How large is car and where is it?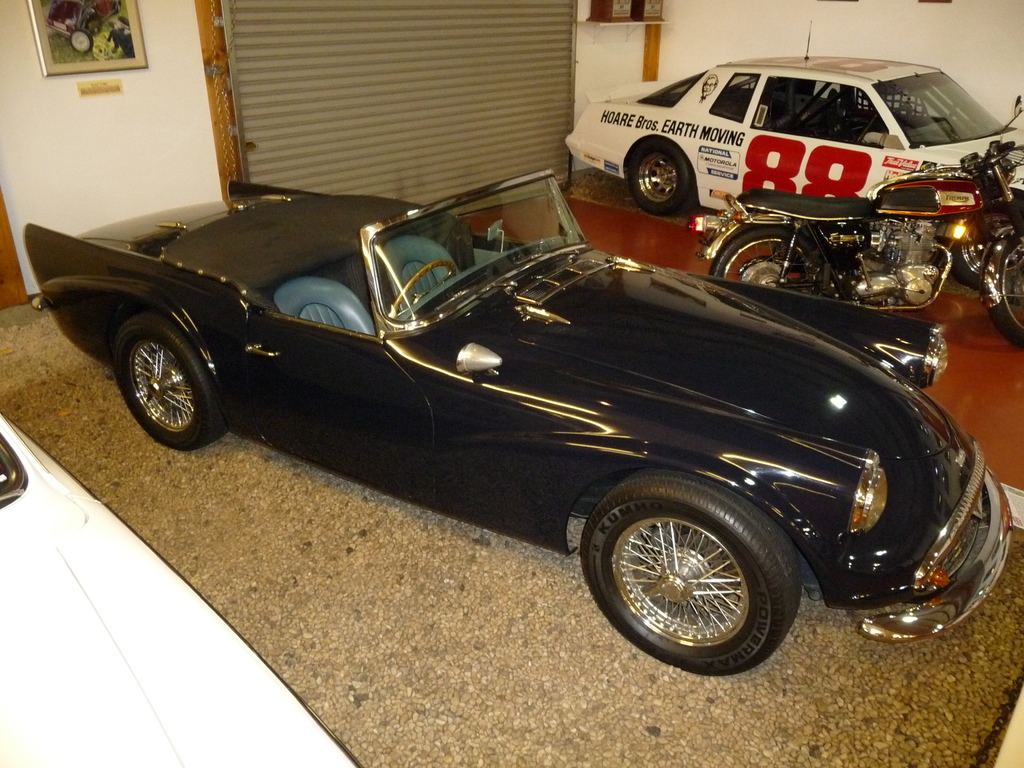
Bounding box: bbox=[565, 20, 1023, 292].
